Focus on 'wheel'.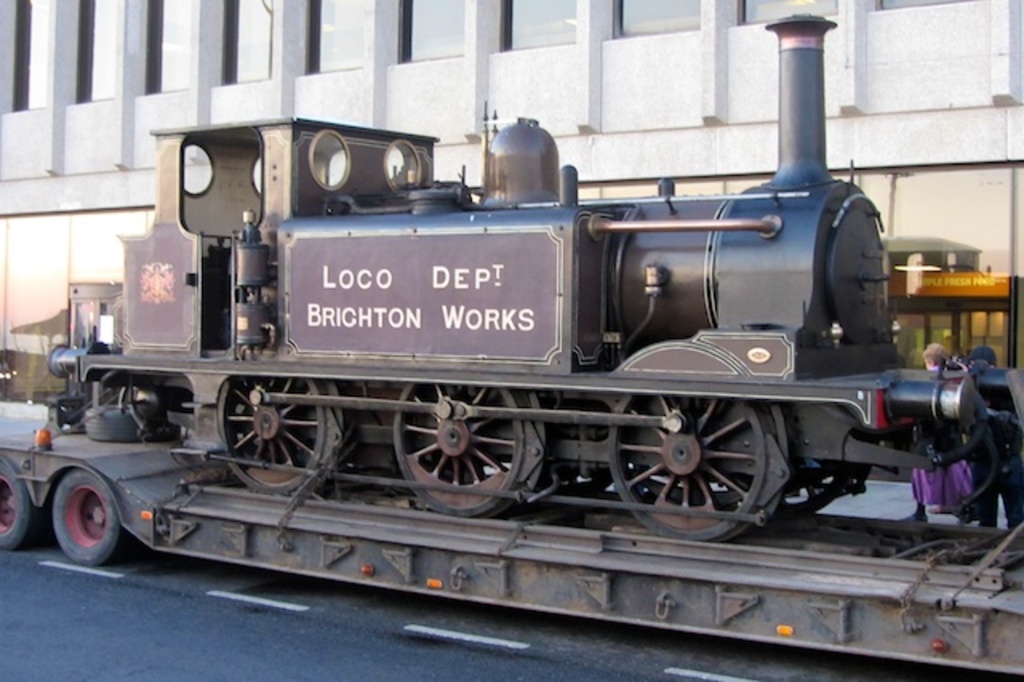
Focused at left=392, top=384, right=528, bottom=512.
